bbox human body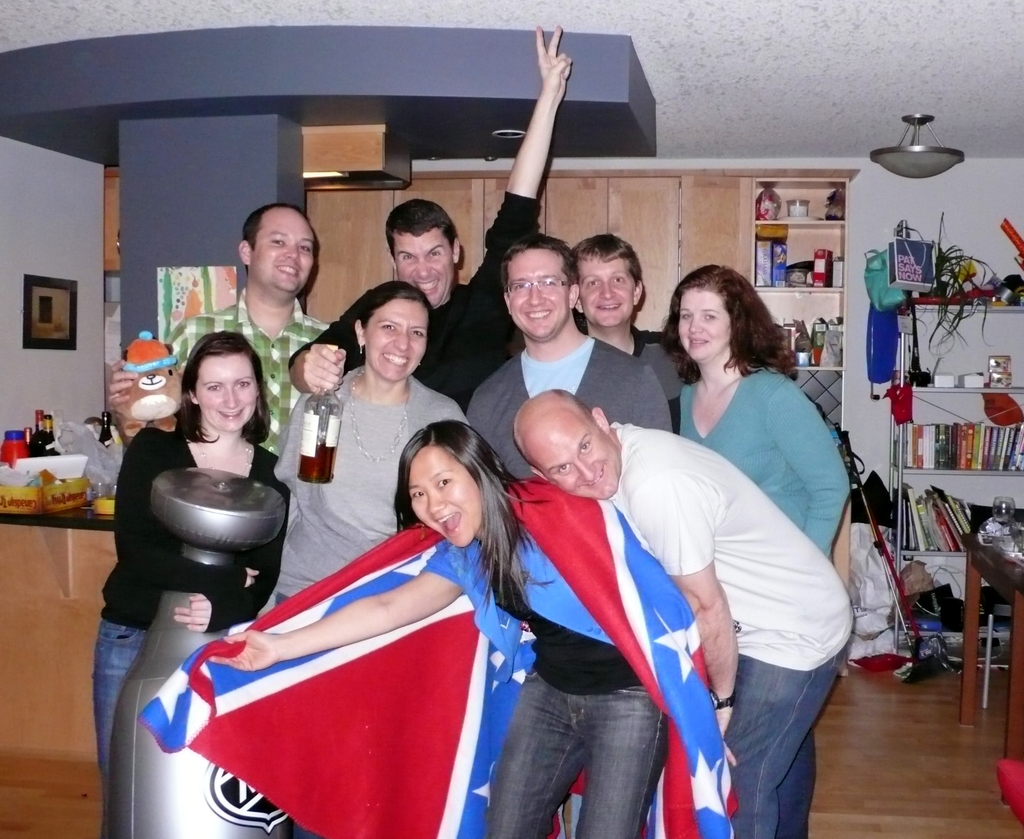
crop(336, 410, 670, 838)
